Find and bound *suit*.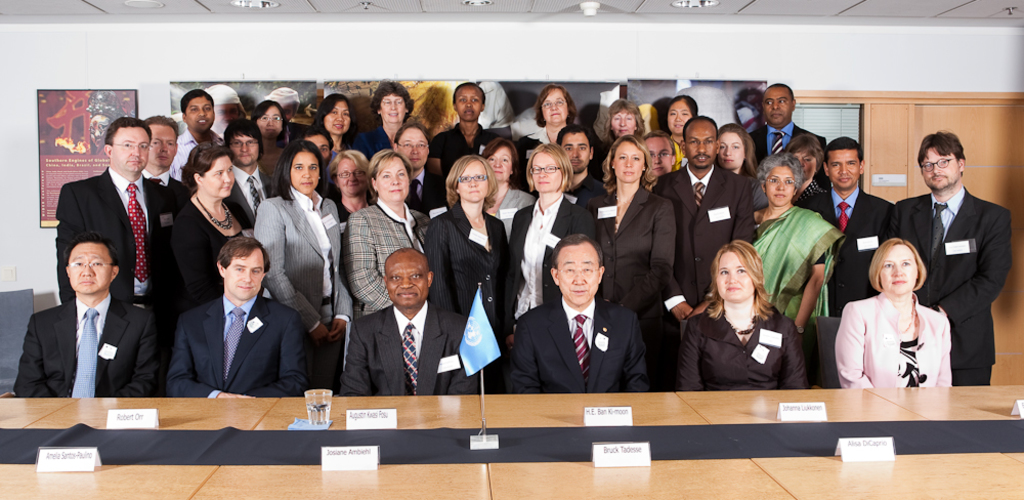
Bound: BBox(344, 200, 429, 316).
